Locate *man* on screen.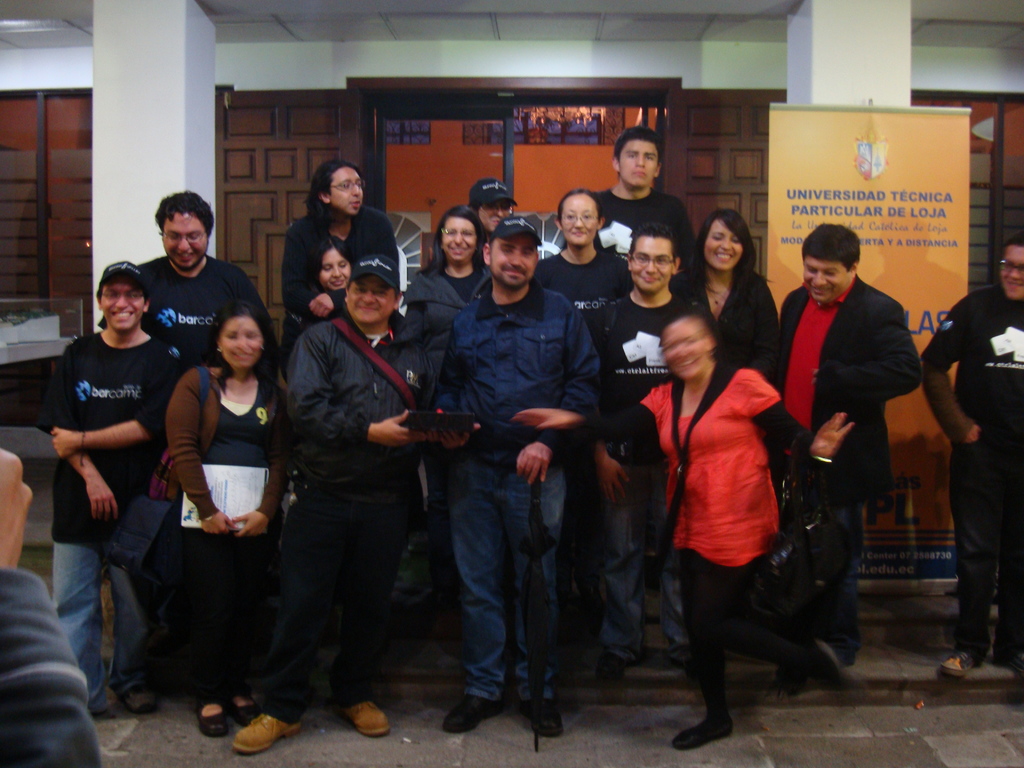
On screen at 0, 448, 106, 767.
